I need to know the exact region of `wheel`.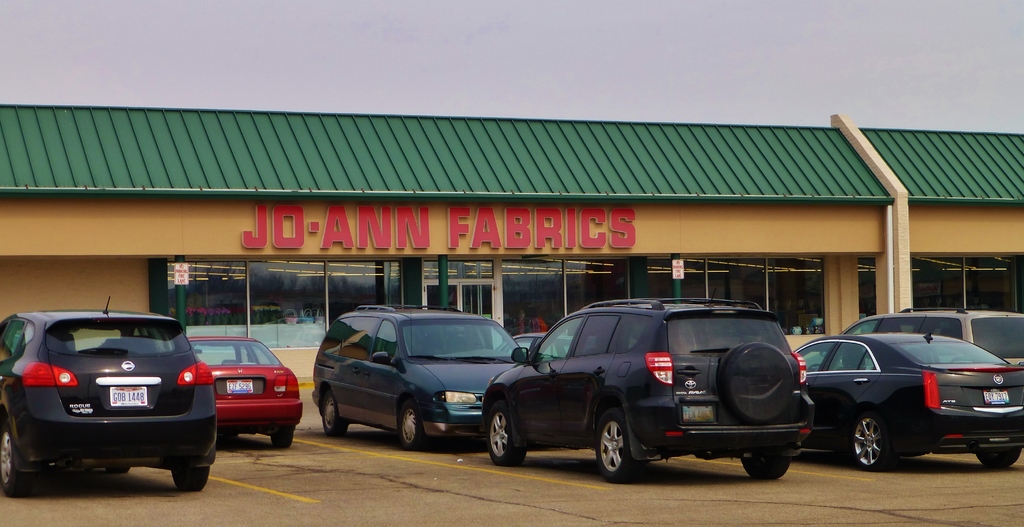
Region: Rect(595, 409, 652, 477).
